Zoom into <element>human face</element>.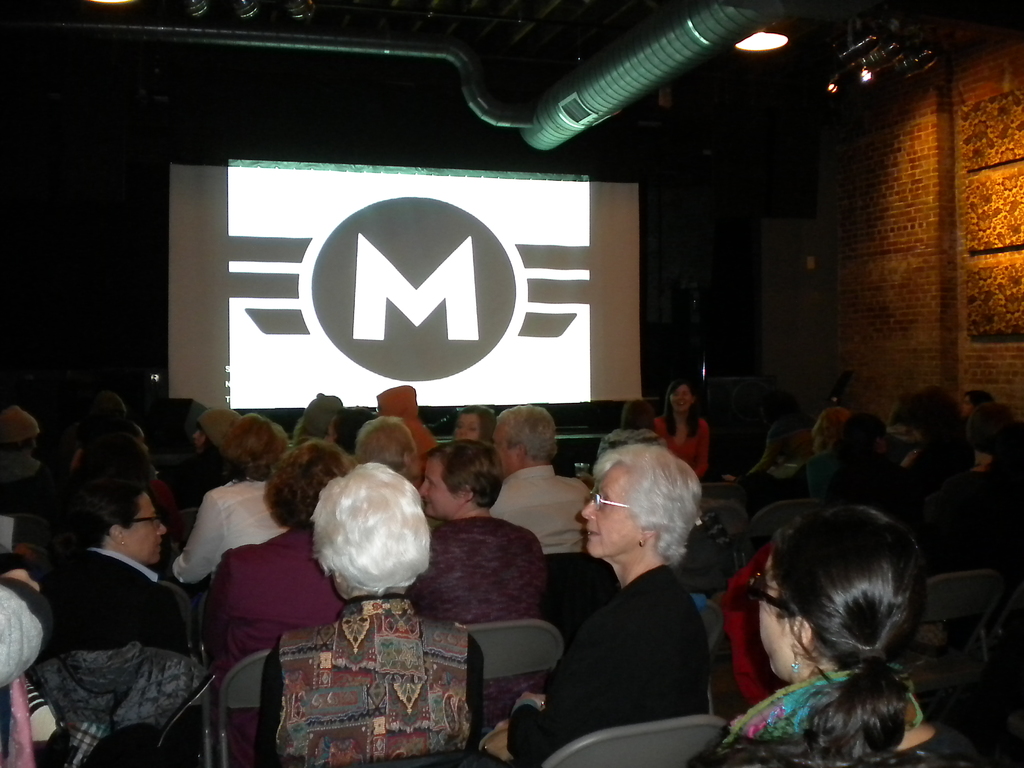
Zoom target: detection(458, 415, 479, 438).
